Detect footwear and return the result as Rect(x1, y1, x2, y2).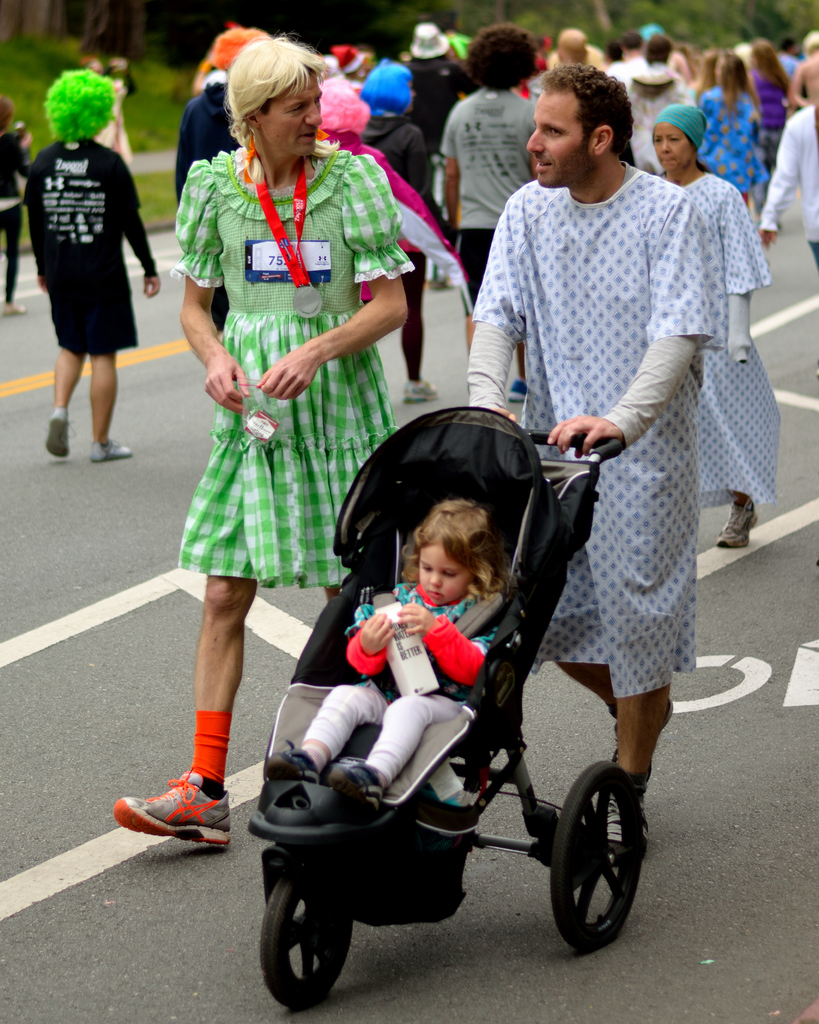
Rect(321, 756, 398, 818).
